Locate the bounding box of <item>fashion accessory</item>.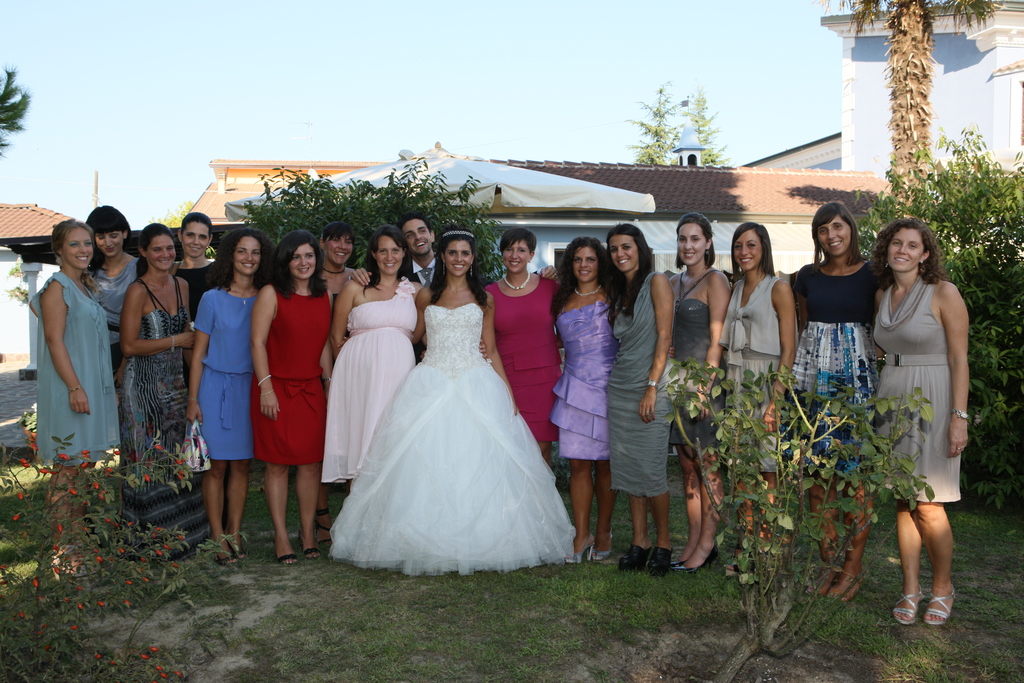
Bounding box: pyautogui.locateOnScreen(950, 406, 973, 427).
